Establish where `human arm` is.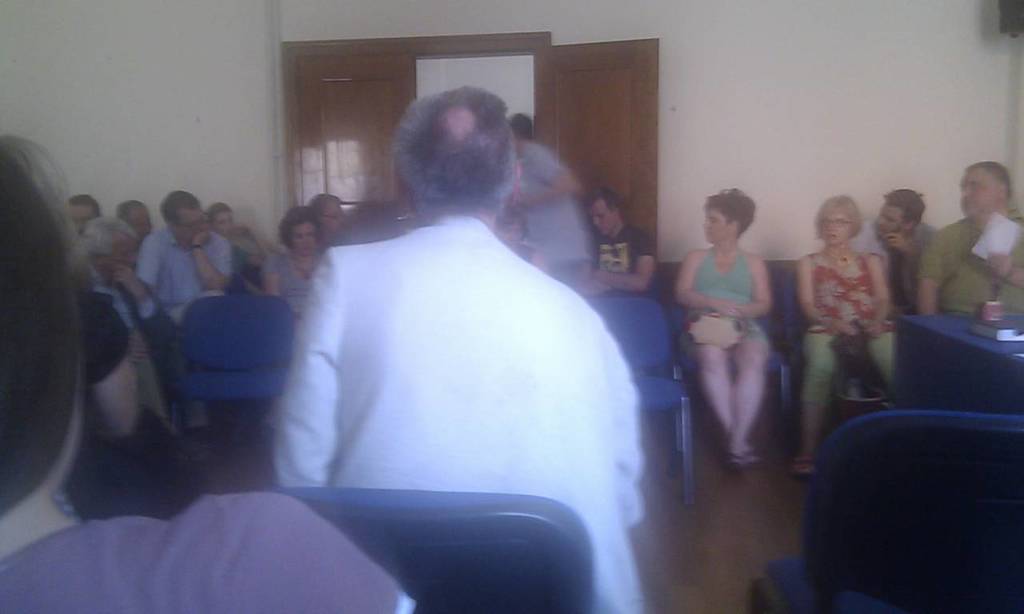
Established at bbox=(279, 243, 341, 479).
